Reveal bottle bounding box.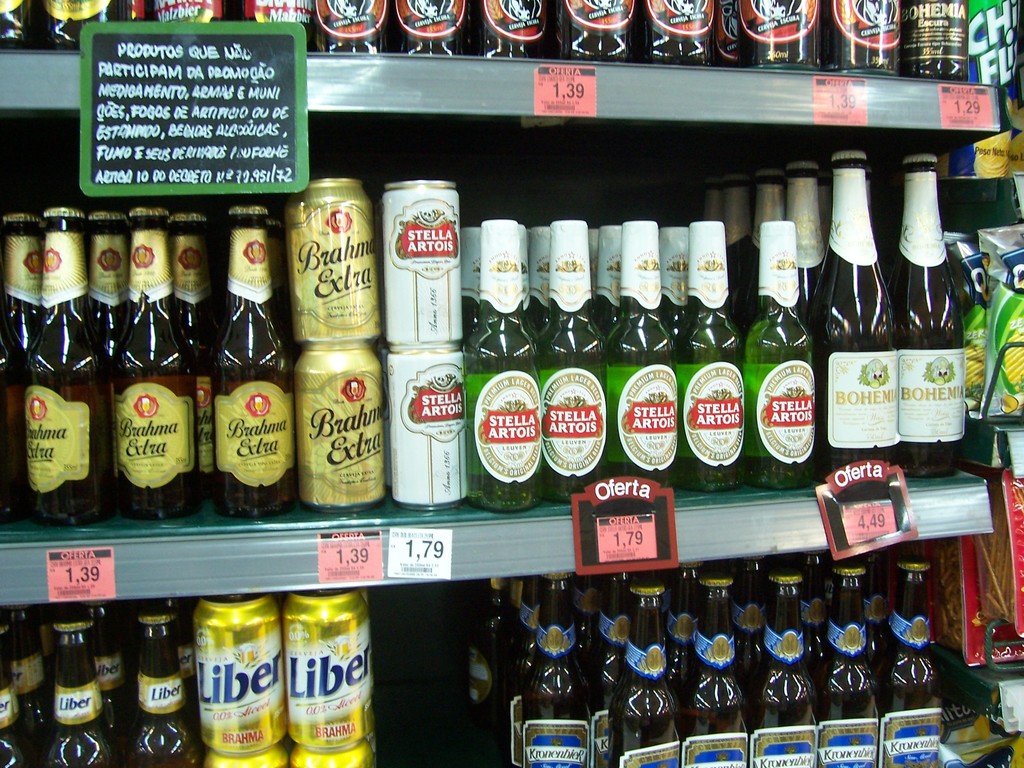
Revealed: (left=506, top=577, right=601, bottom=767).
